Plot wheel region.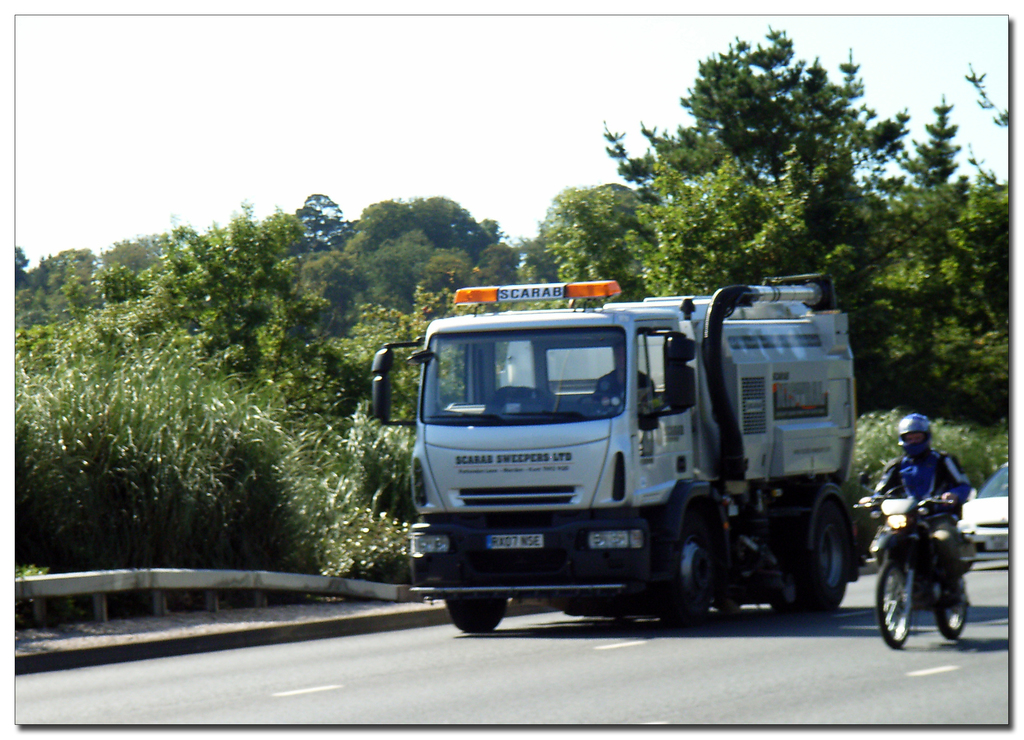
Plotted at 790 503 859 609.
